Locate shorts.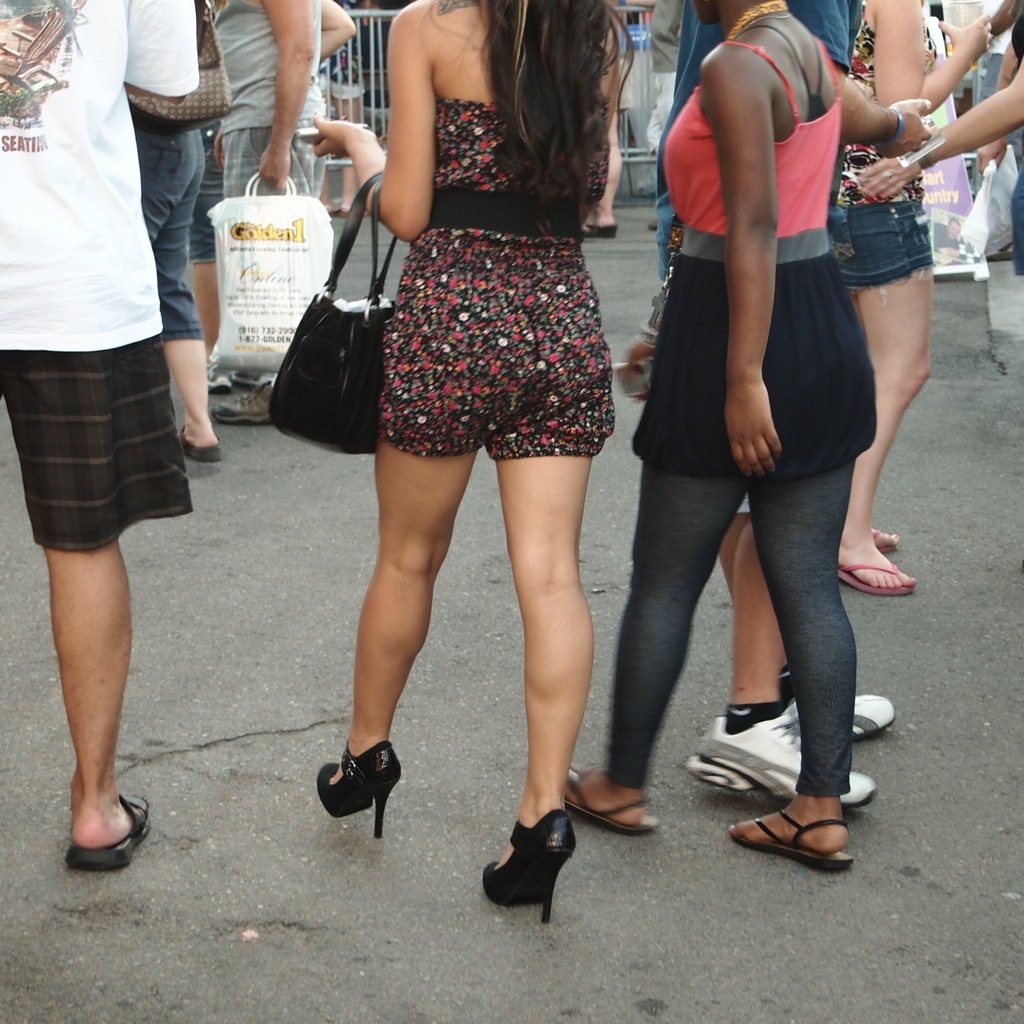
Bounding box: {"left": 0, "top": 347, "right": 194, "bottom": 550}.
